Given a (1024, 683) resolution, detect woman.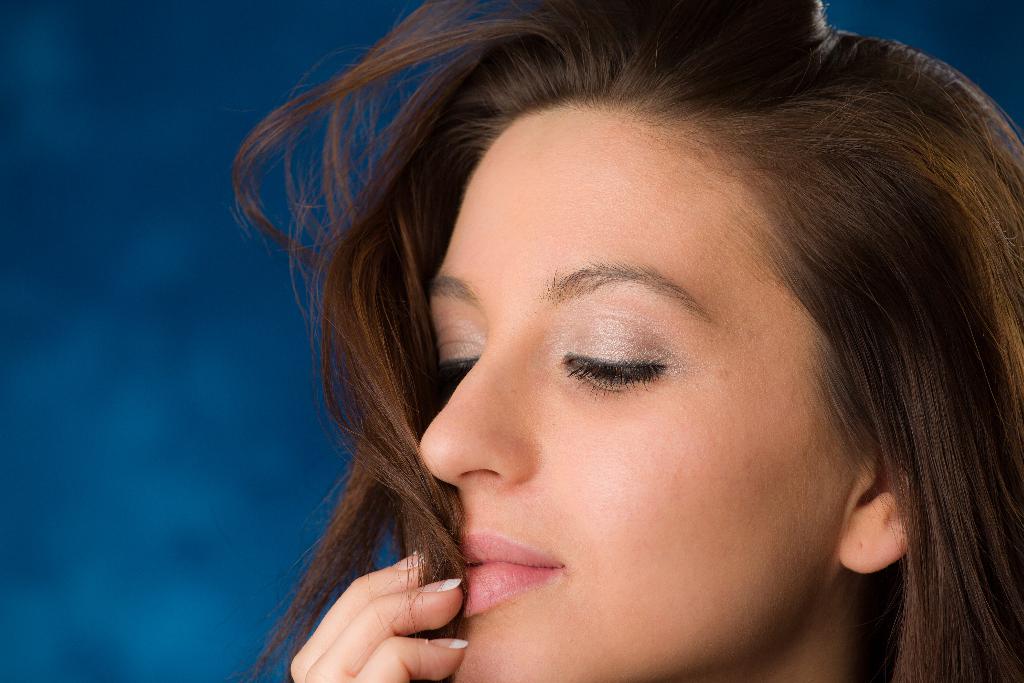
221,0,1023,682.
